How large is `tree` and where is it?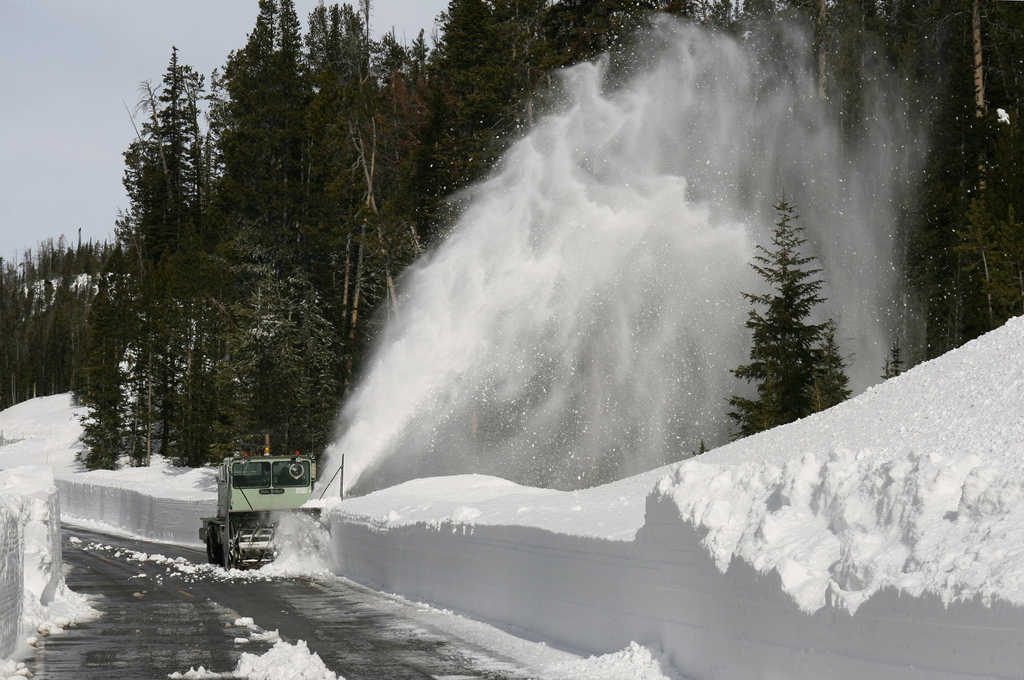
Bounding box: select_region(724, 209, 855, 421).
